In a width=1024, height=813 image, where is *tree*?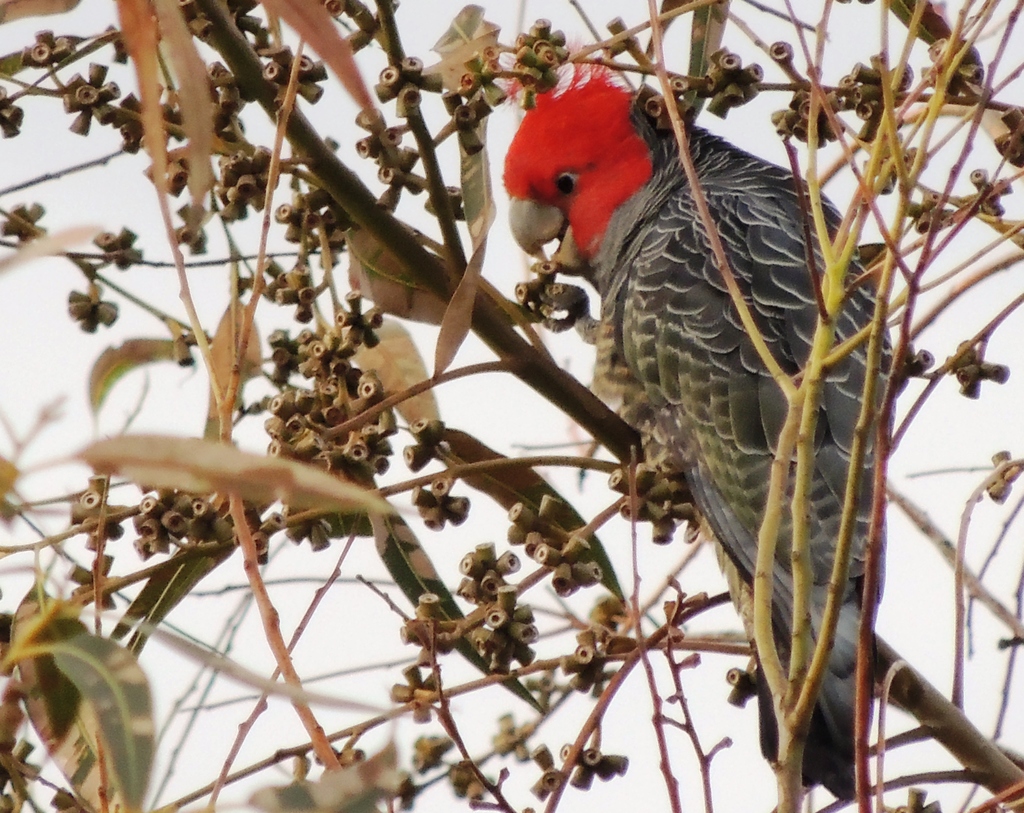
<bbox>0, 0, 1023, 812</bbox>.
